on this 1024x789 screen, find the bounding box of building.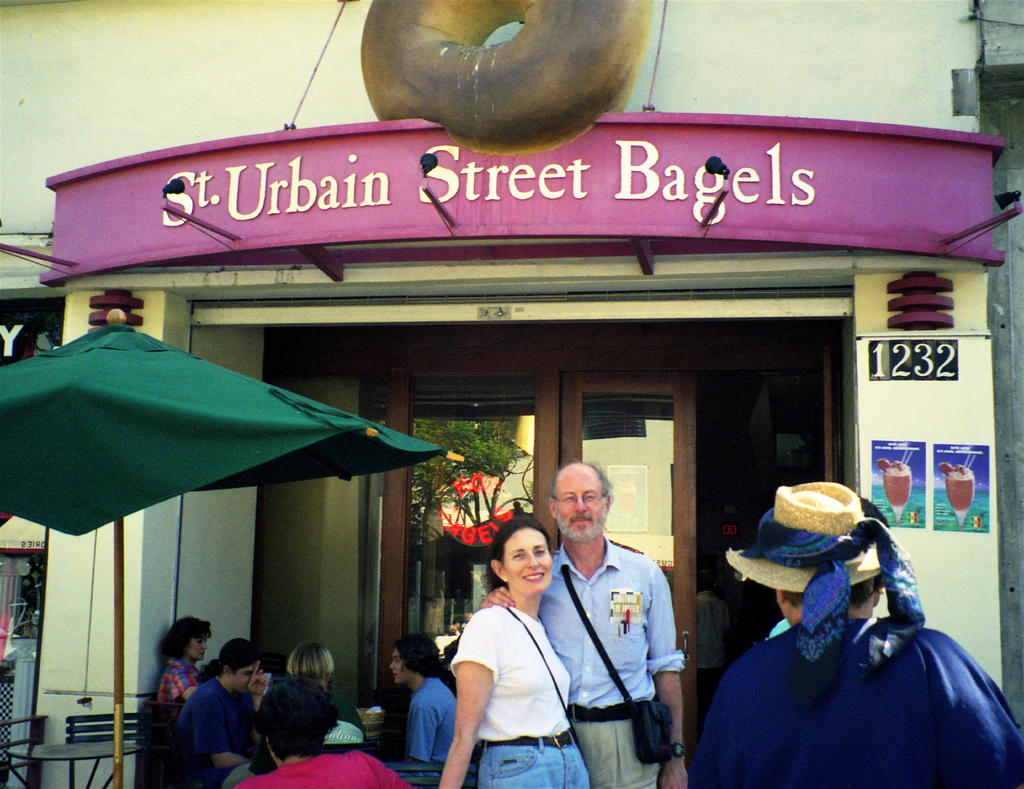
Bounding box: BBox(0, 0, 1023, 788).
